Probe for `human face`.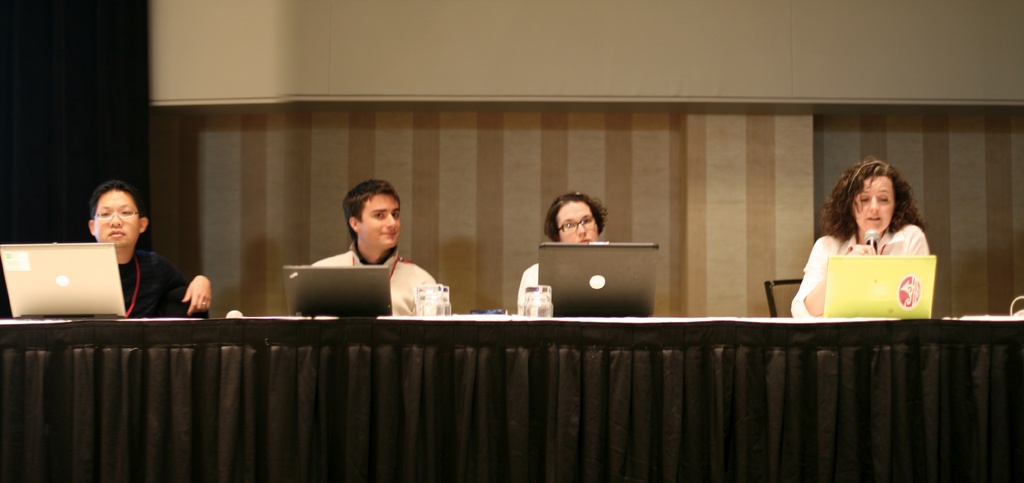
Probe result: Rect(95, 194, 140, 249).
